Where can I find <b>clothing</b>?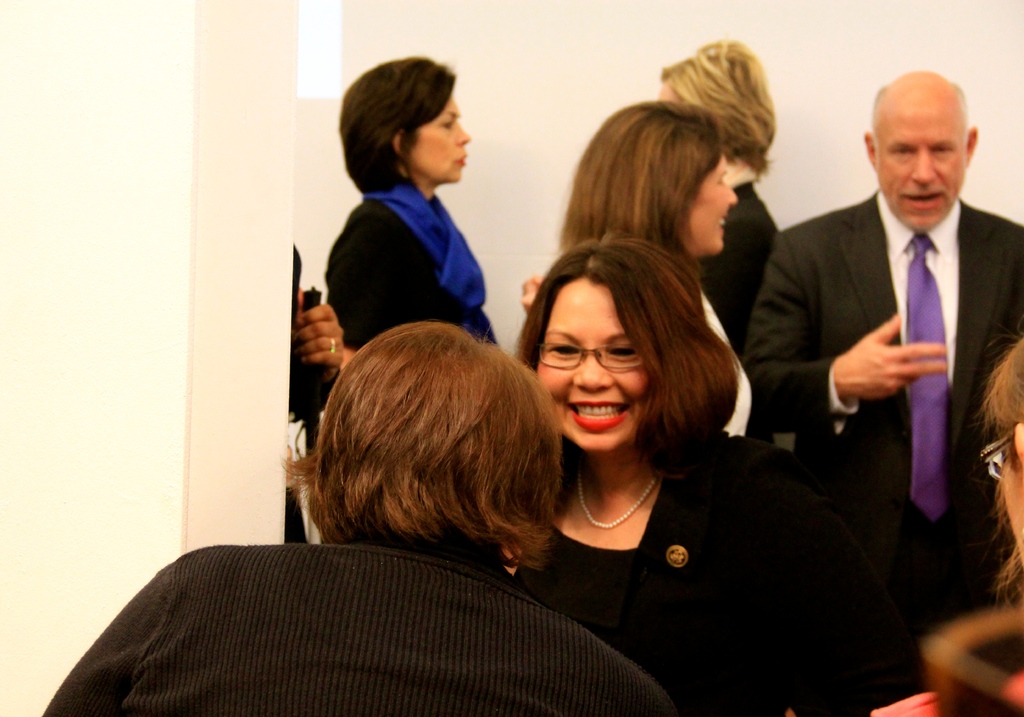
You can find it at locate(759, 117, 1007, 563).
